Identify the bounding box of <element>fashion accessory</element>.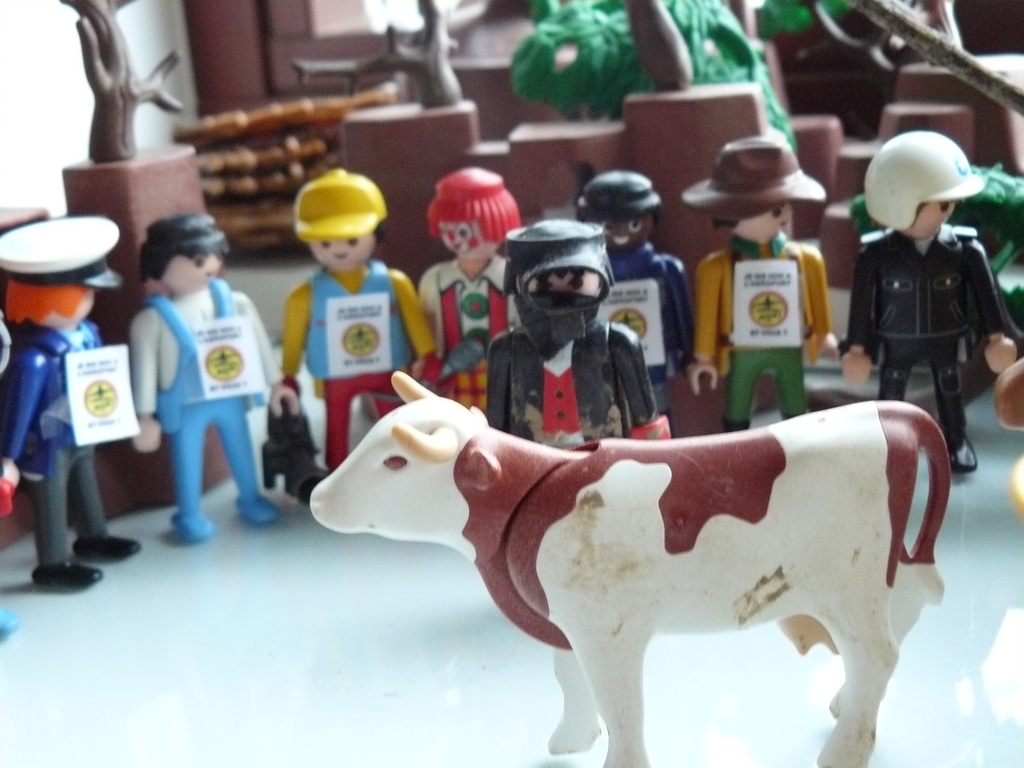
pyautogui.locateOnScreen(76, 532, 147, 554).
